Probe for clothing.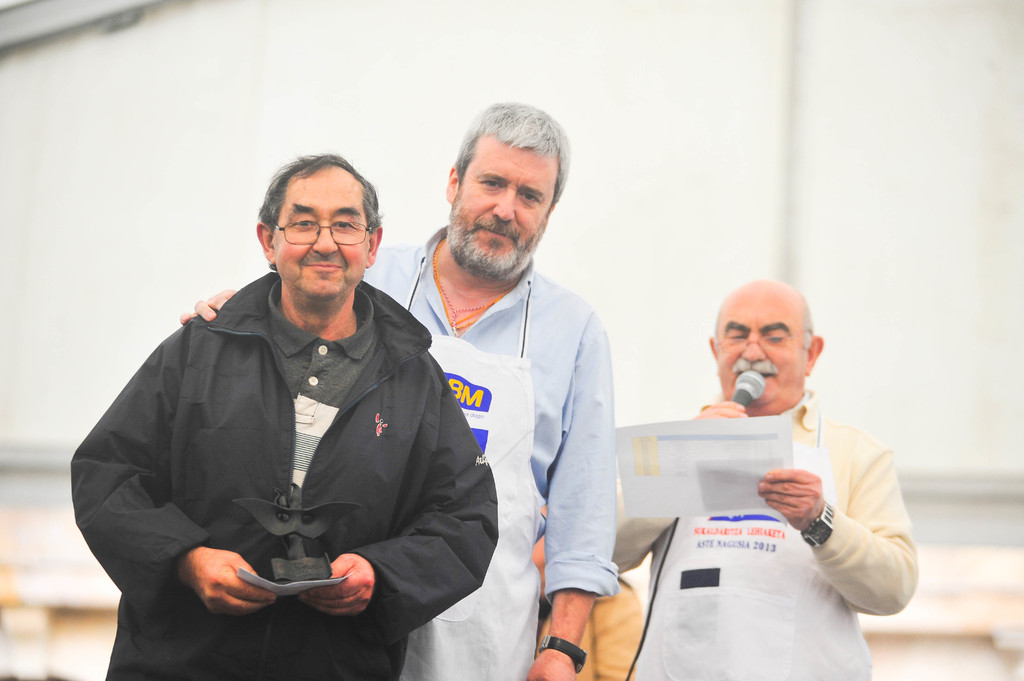
Probe result: (365,223,619,680).
